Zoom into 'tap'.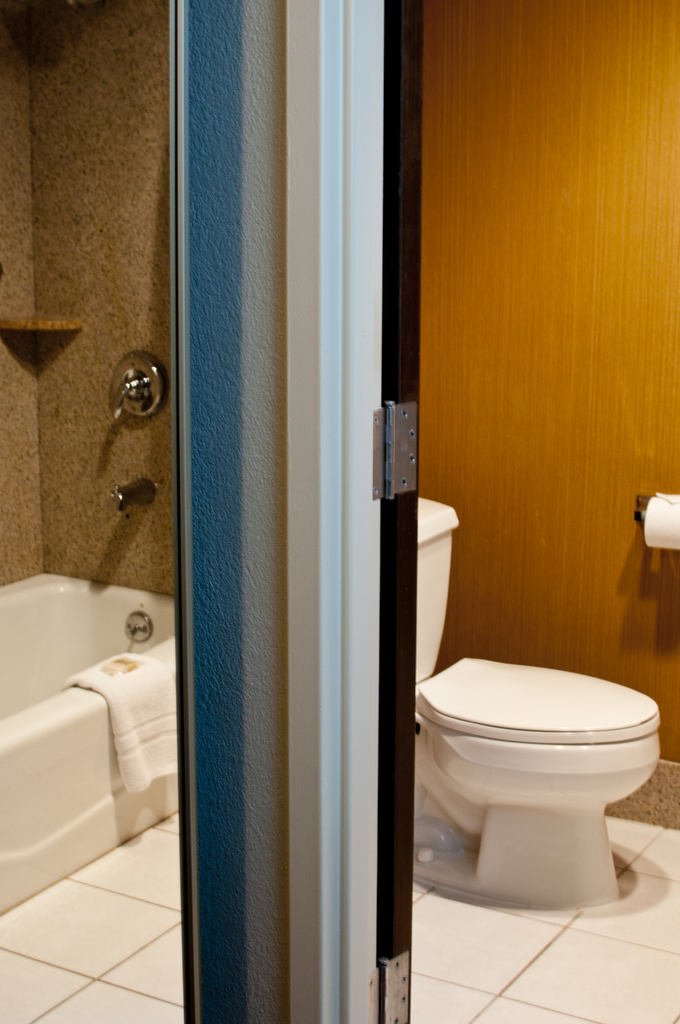
Zoom target: bbox=[112, 483, 156, 515].
